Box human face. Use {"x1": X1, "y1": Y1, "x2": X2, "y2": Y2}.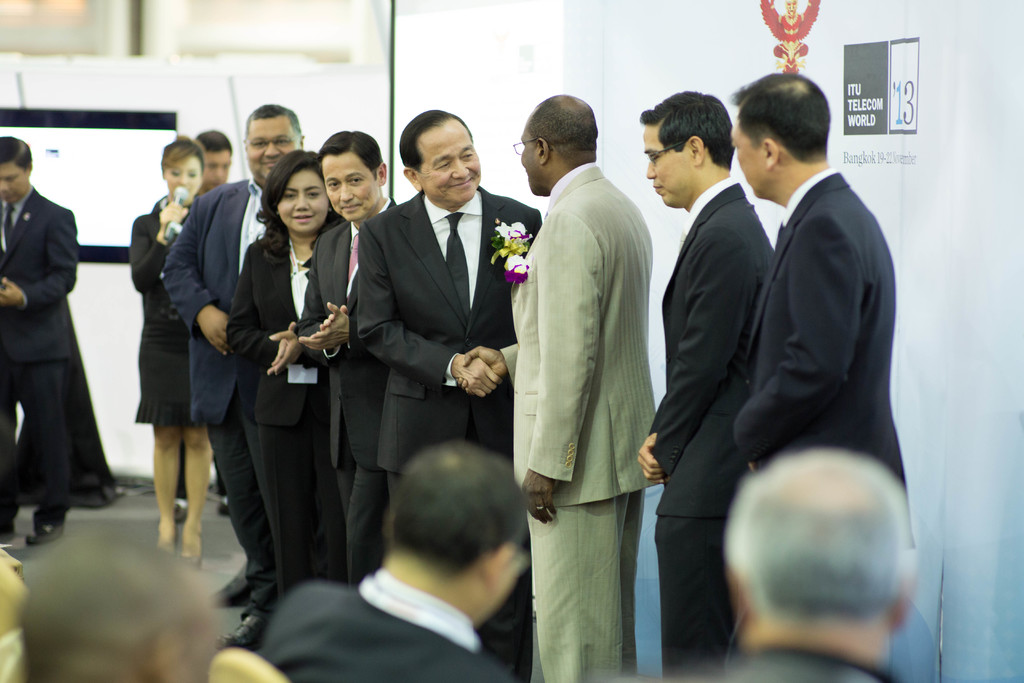
{"x1": 244, "y1": 117, "x2": 294, "y2": 176}.
